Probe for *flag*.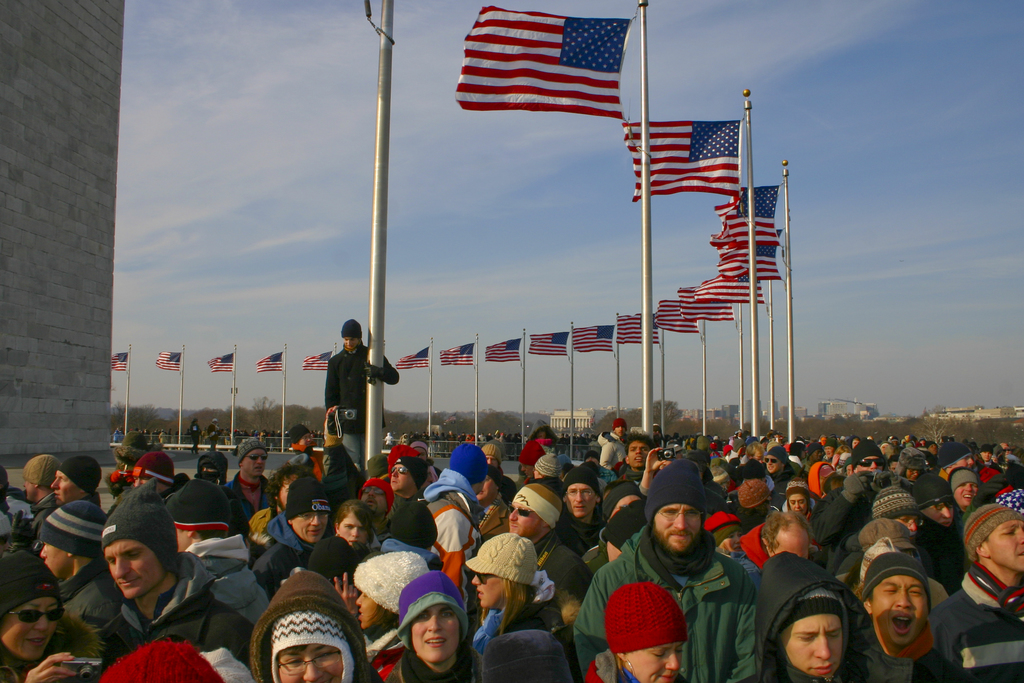
Probe result: [439,344,473,368].
